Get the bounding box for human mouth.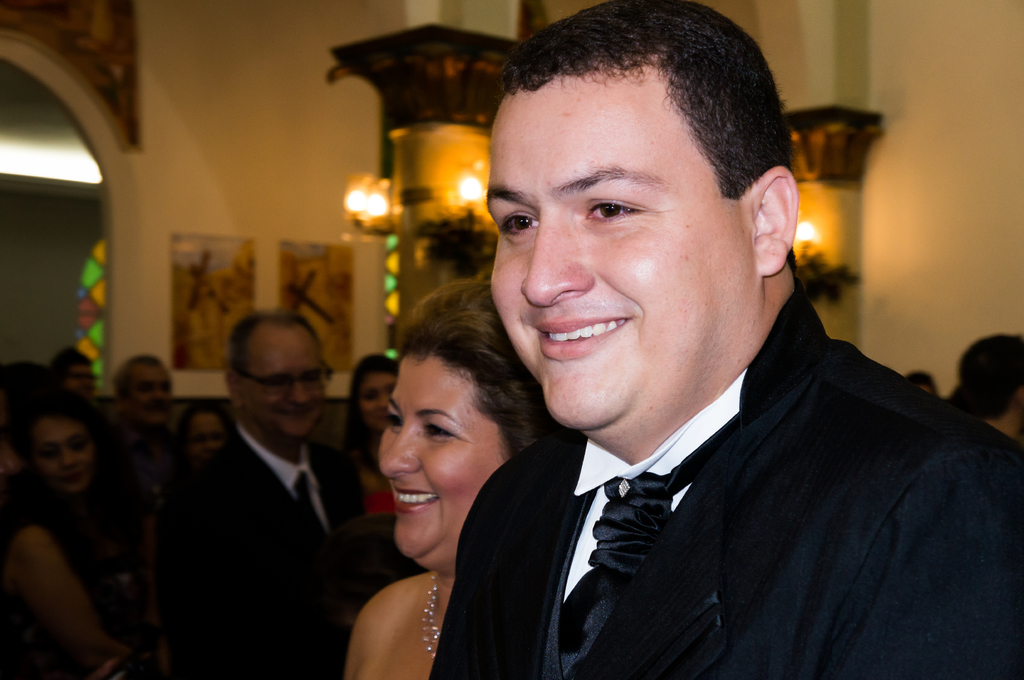
394, 487, 437, 518.
